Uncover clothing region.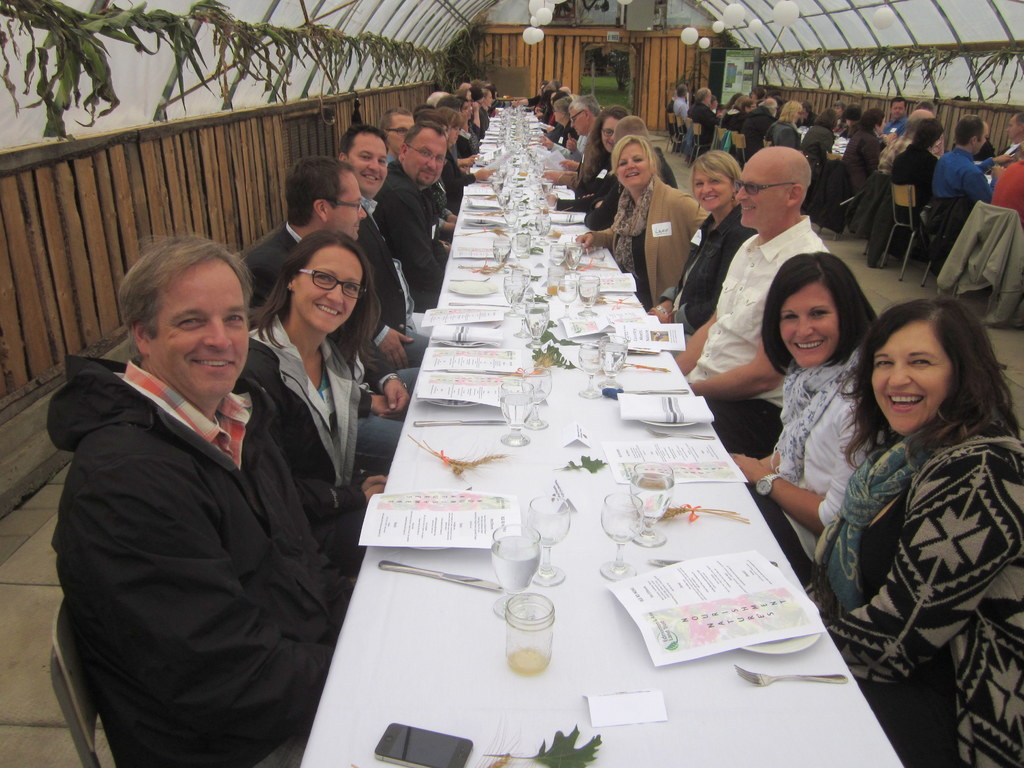
Uncovered: <bbox>589, 173, 706, 311</bbox>.
